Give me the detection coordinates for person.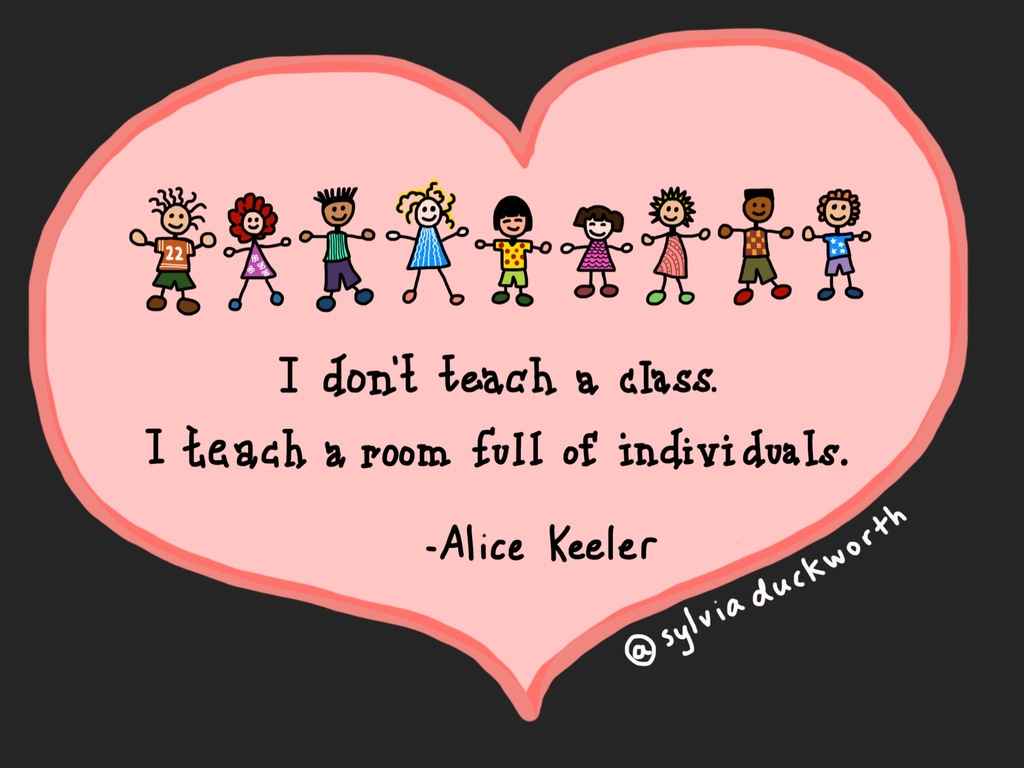
476,195,550,307.
